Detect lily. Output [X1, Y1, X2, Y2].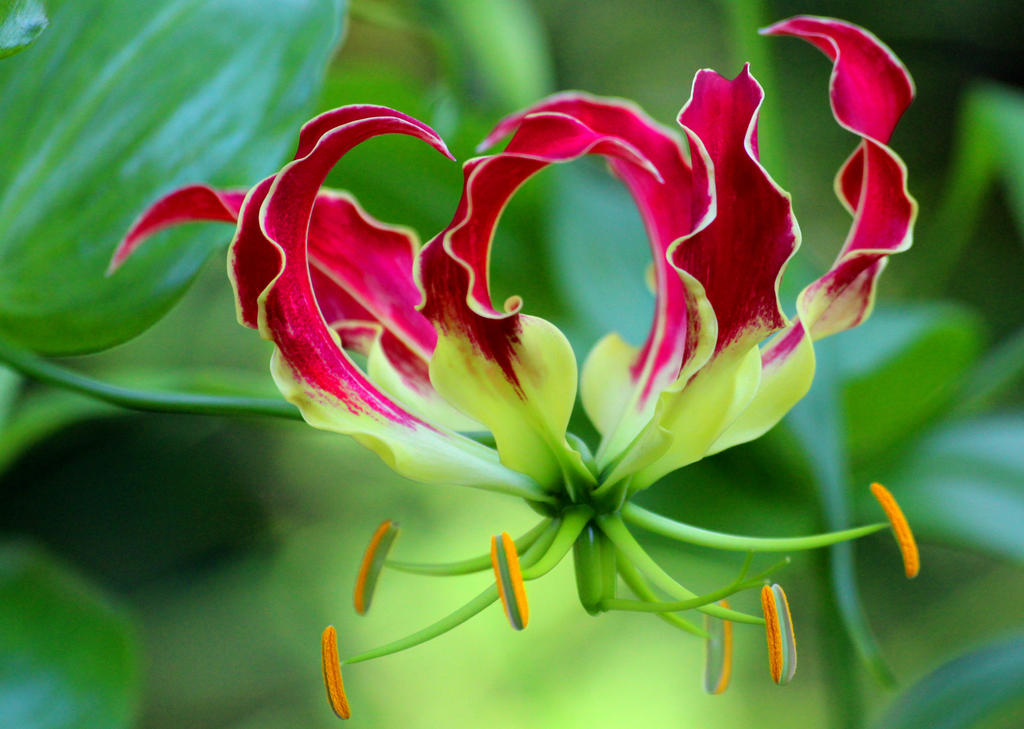
[107, 12, 922, 722].
